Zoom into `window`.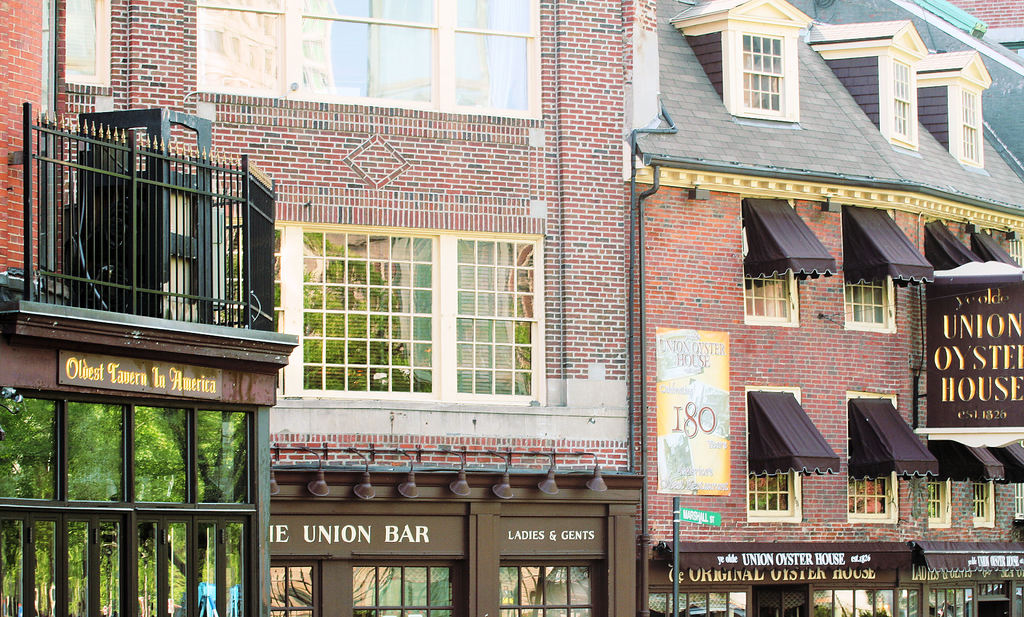
Zoom target: rect(63, 0, 115, 90).
